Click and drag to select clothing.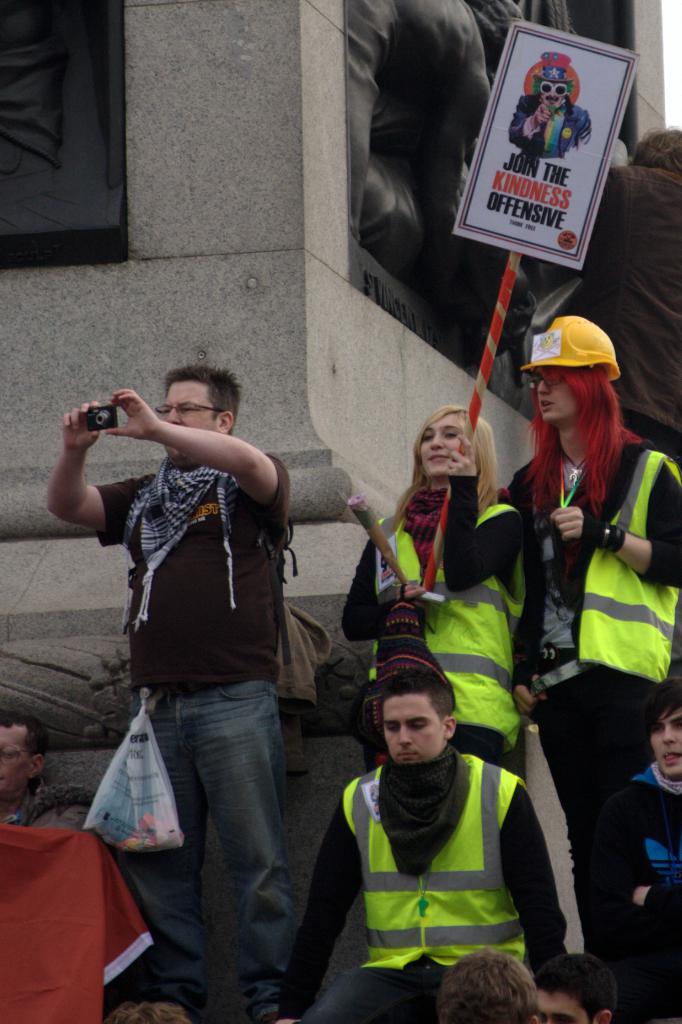
Selection: 514,423,681,759.
